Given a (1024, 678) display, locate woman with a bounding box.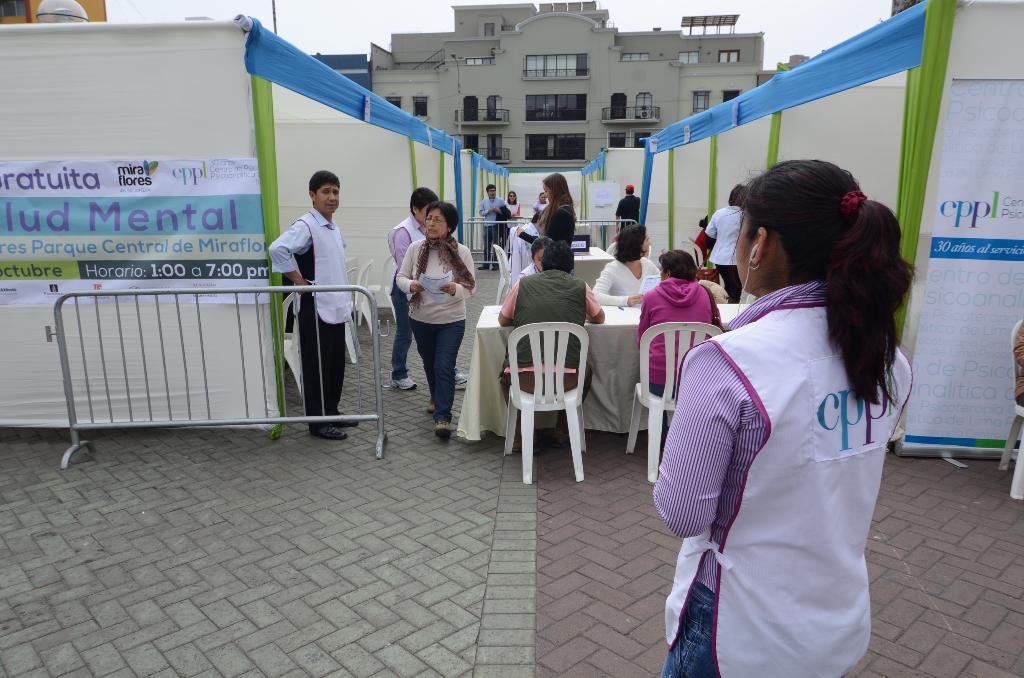
Located: 542 170 581 277.
